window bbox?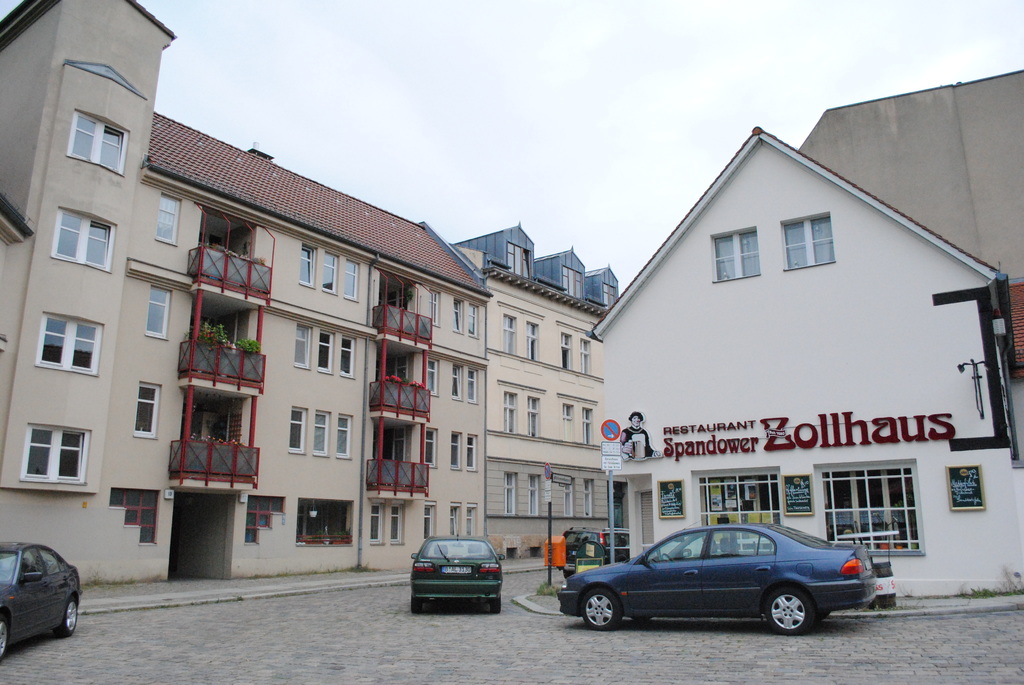
35, 310, 105, 377
